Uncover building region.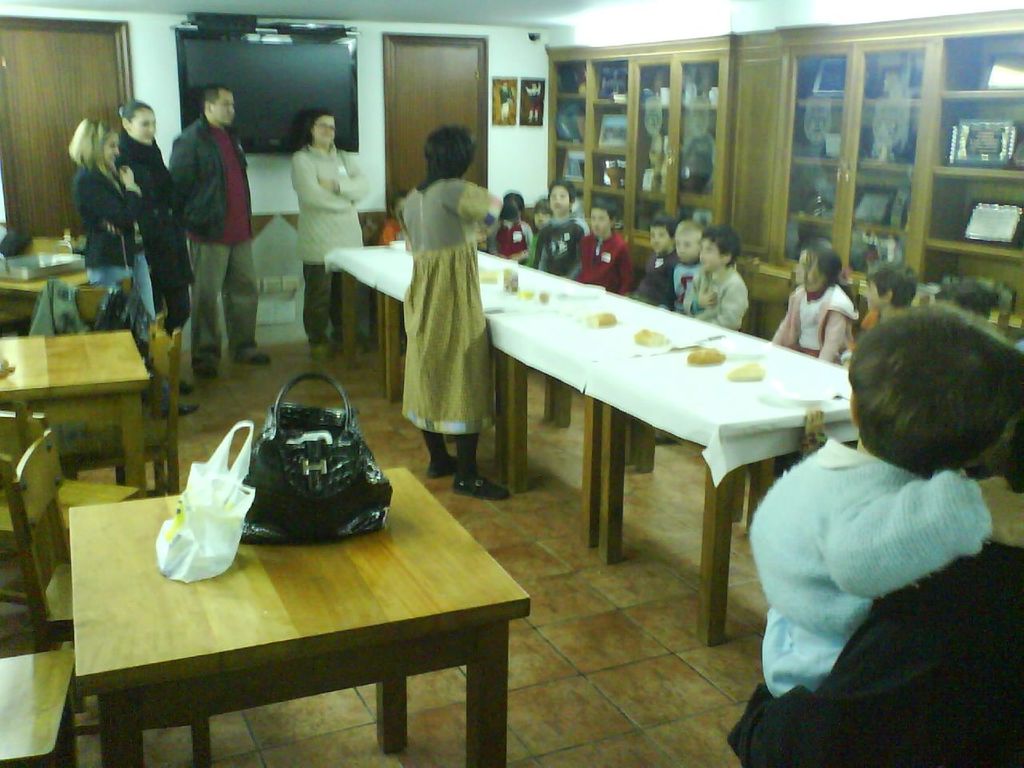
Uncovered: (x1=0, y1=0, x2=1023, y2=767).
